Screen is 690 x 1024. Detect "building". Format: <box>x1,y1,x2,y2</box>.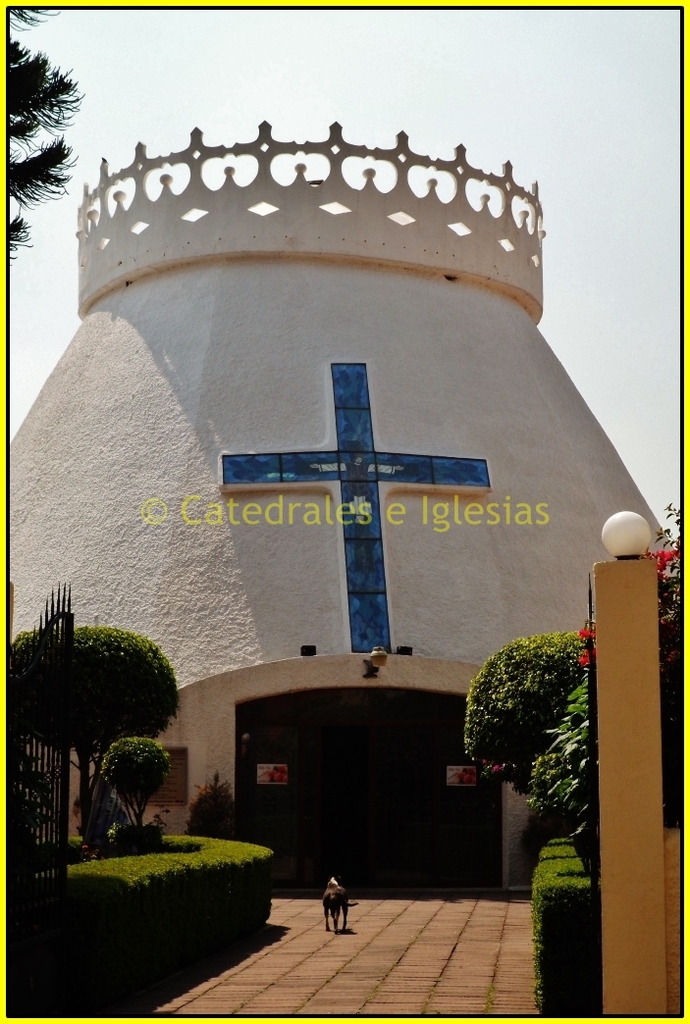
<box>0,122,680,897</box>.
